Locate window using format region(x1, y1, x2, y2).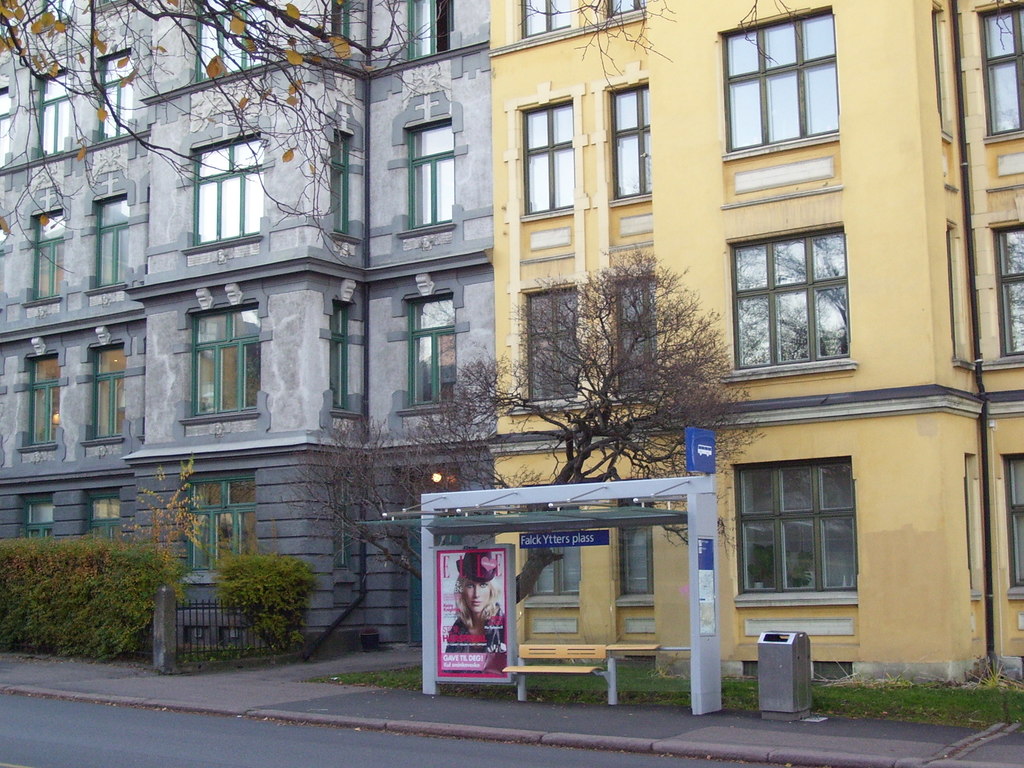
region(519, 0, 573, 43).
